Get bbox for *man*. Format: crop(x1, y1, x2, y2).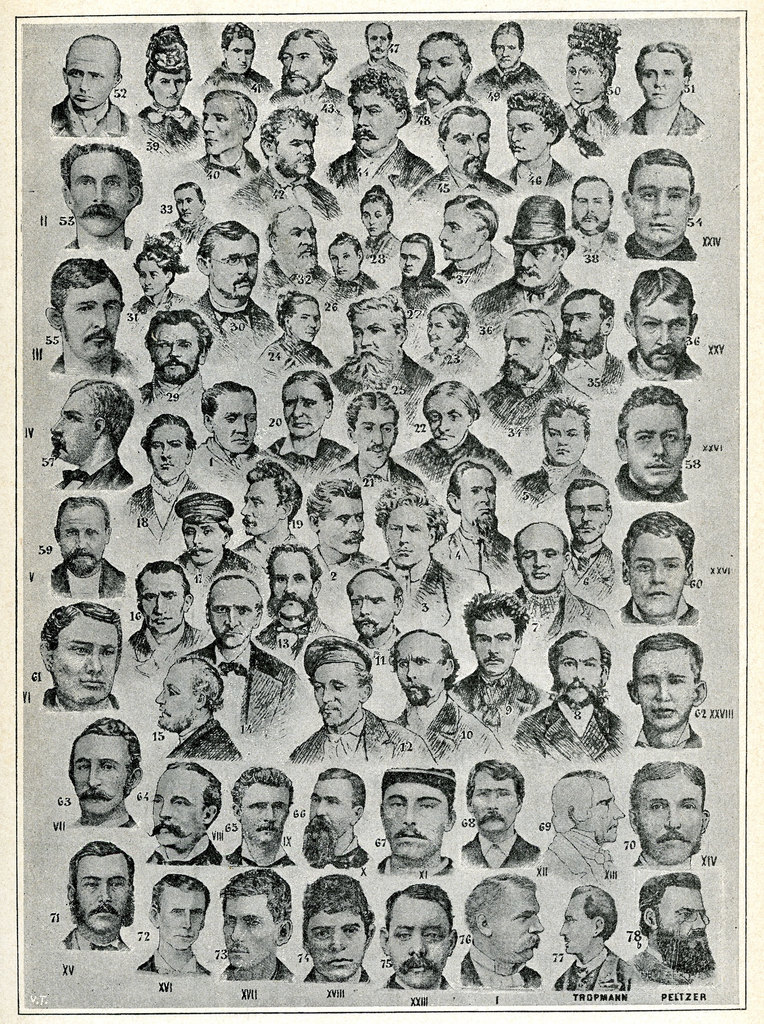
crop(267, 368, 353, 478).
